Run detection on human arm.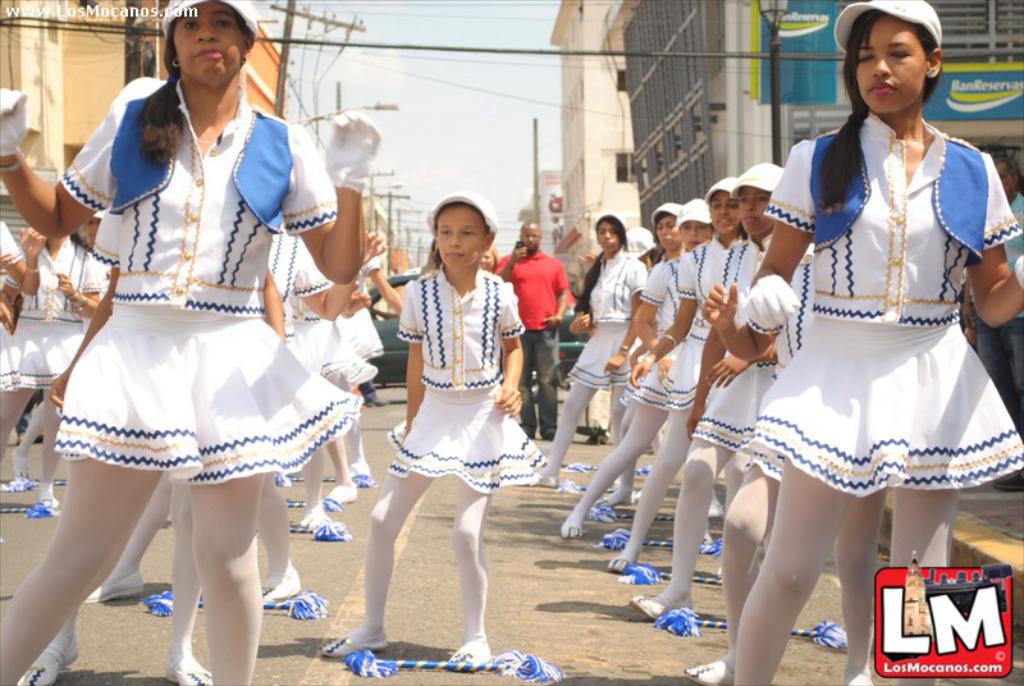
Result: pyautogui.locateOnScreen(543, 267, 577, 329).
